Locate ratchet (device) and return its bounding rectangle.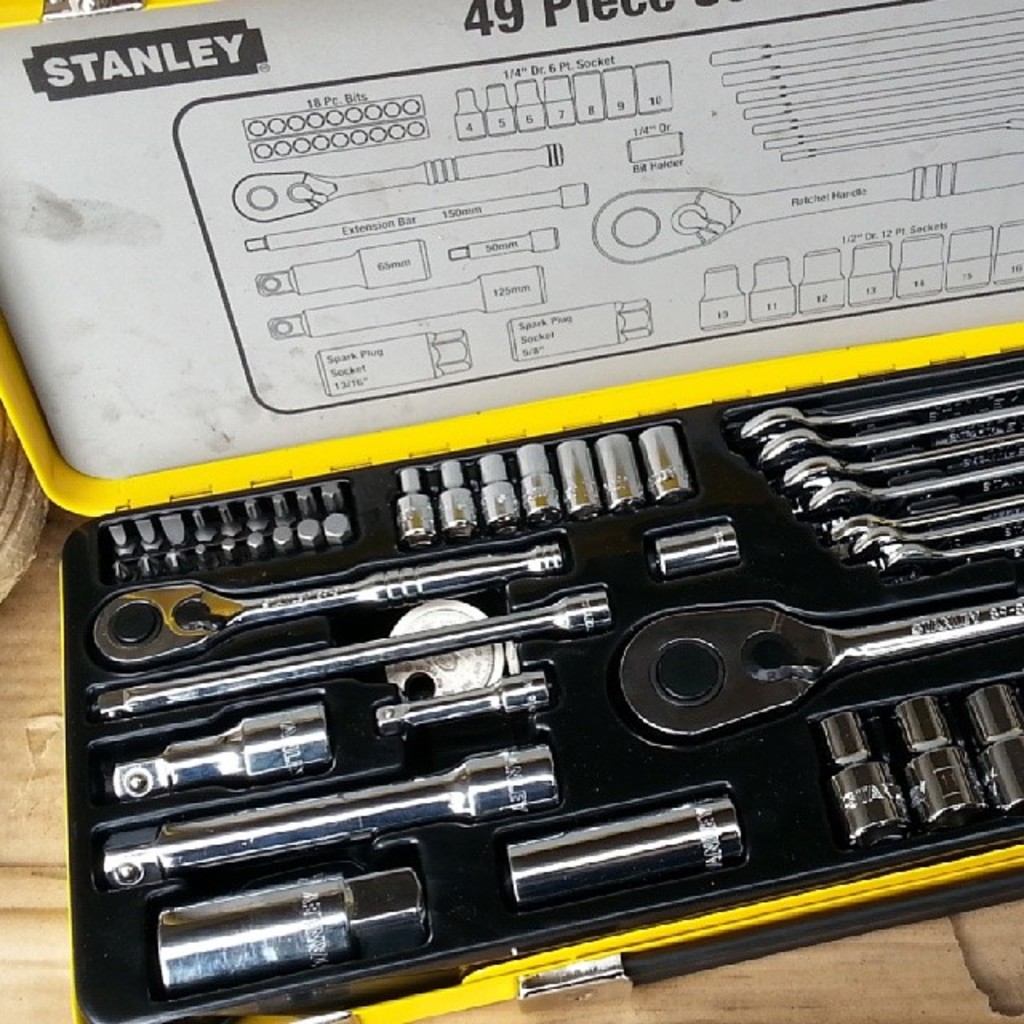
BBox(250, 218, 560, 309).
